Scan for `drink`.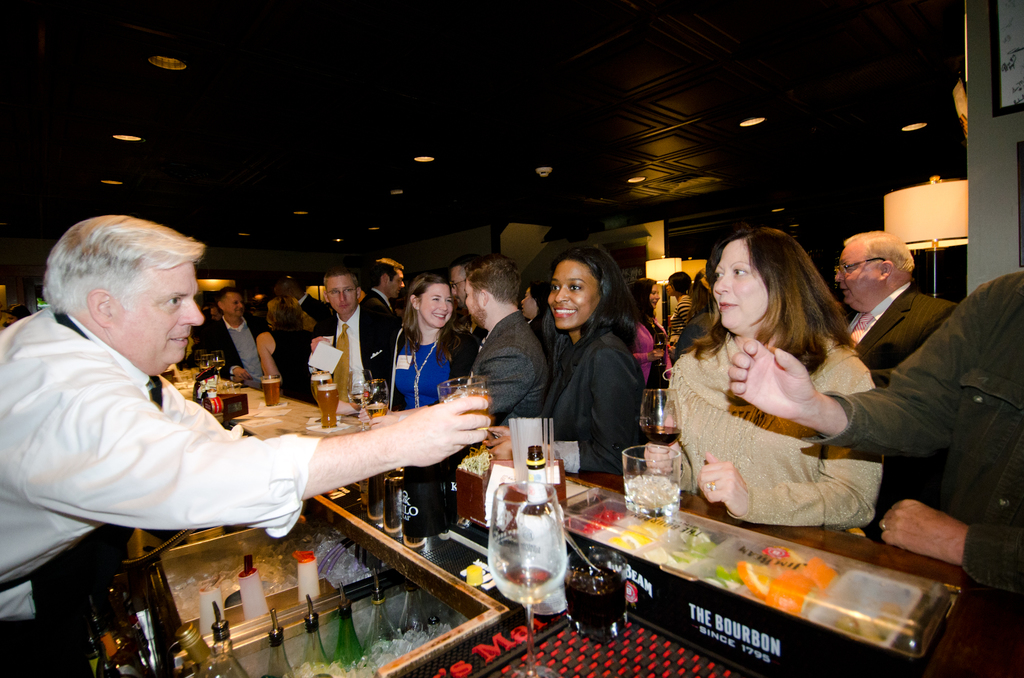
Scan result: 182:626:250:677.
